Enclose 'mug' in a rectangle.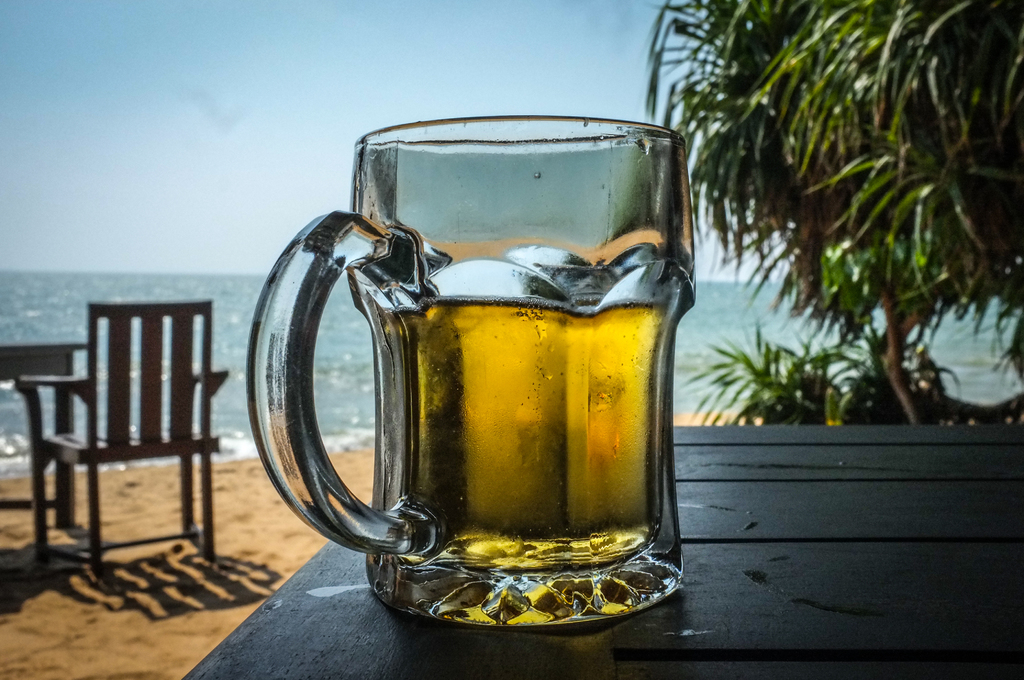
{"left": 246, "top": 117, "right": 698, "bottom": 628}.
